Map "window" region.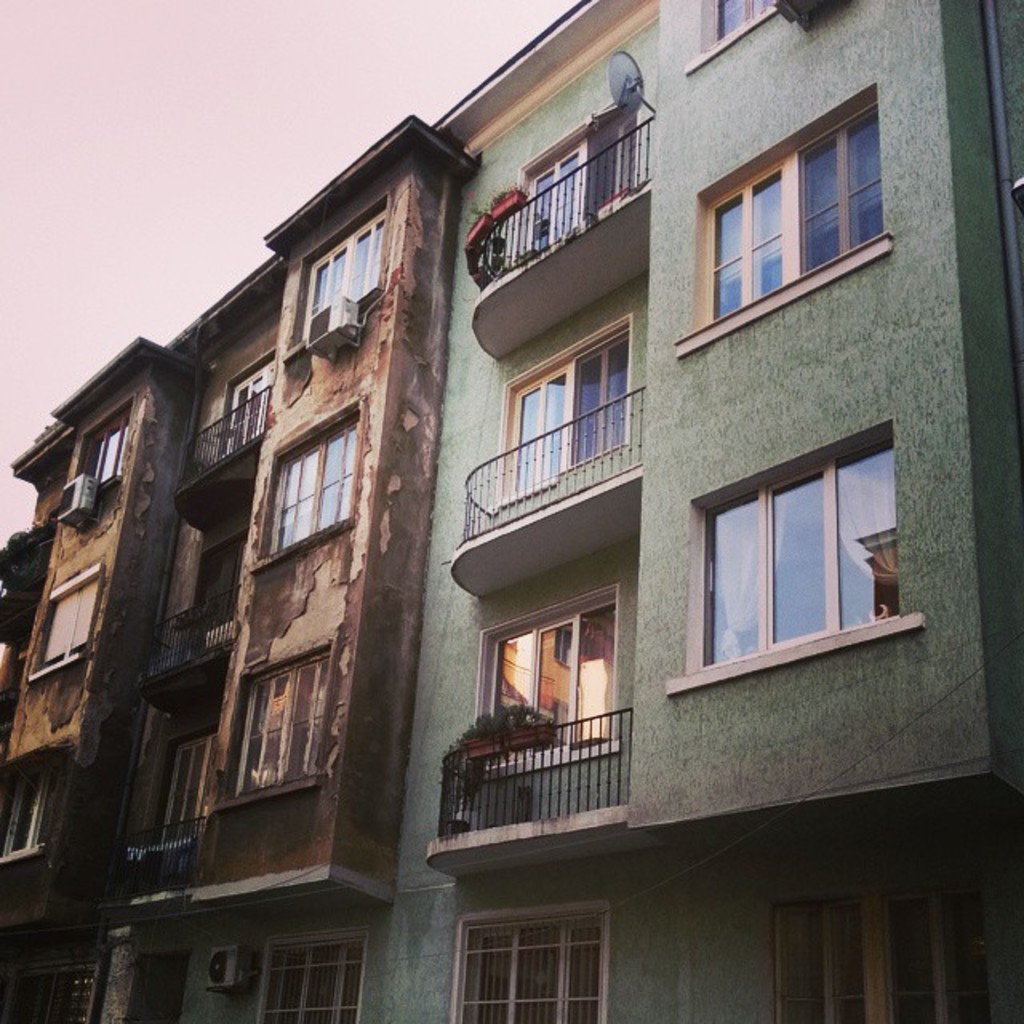
Mapped to detection(691, 421, 912, 685).
